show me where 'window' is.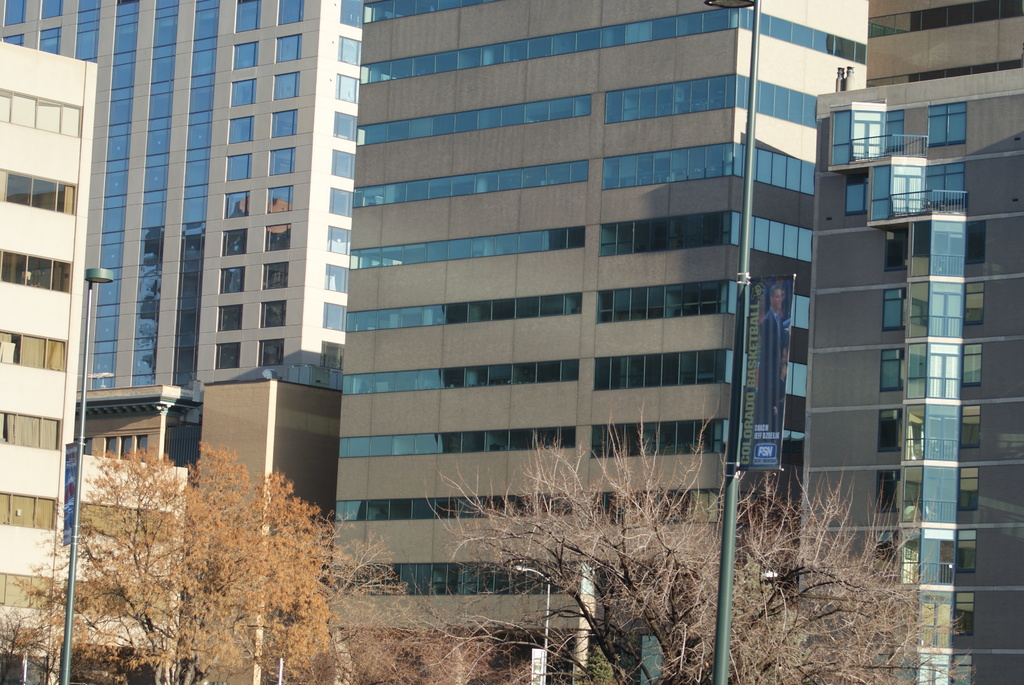
'window' is at box(321, 301, 346, 330).
